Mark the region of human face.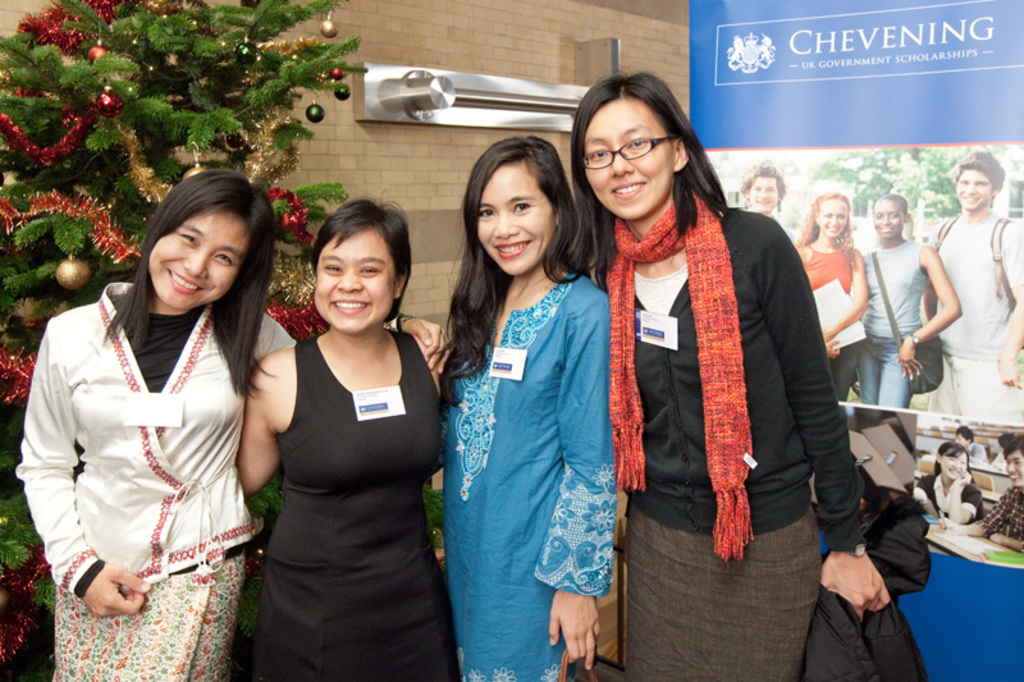
Region: select_region(749, 175, 782, 212).
